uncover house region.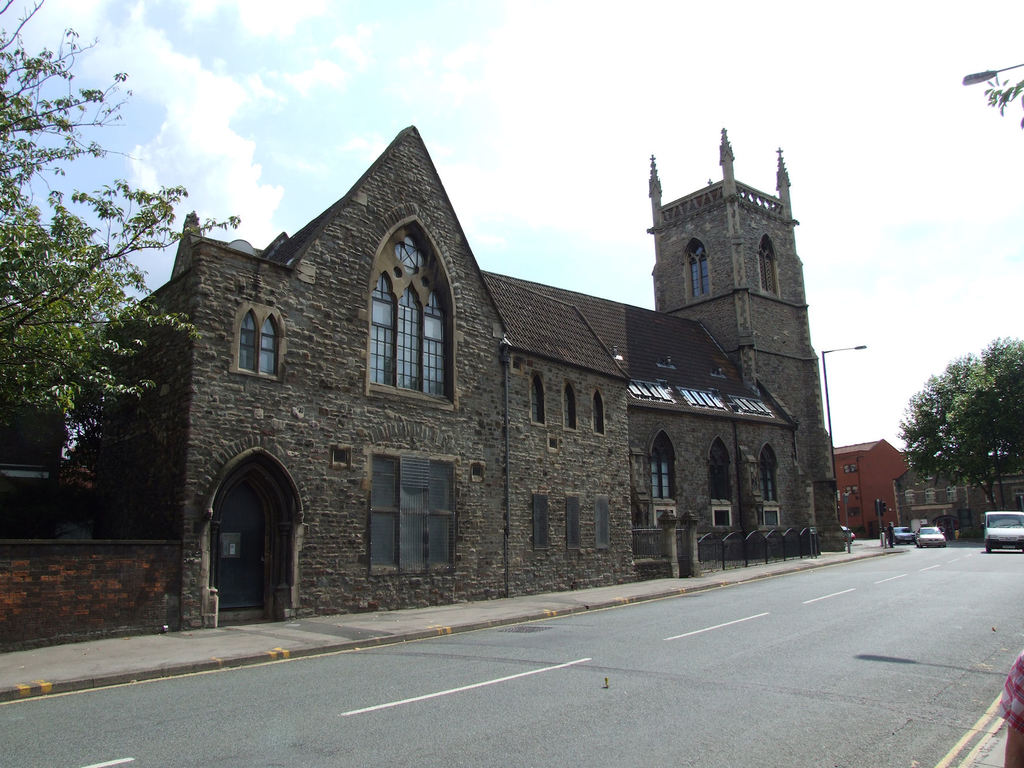
Uncovered: {"left": 832, "top": 436, "right": 909, "bottom": 538}.
